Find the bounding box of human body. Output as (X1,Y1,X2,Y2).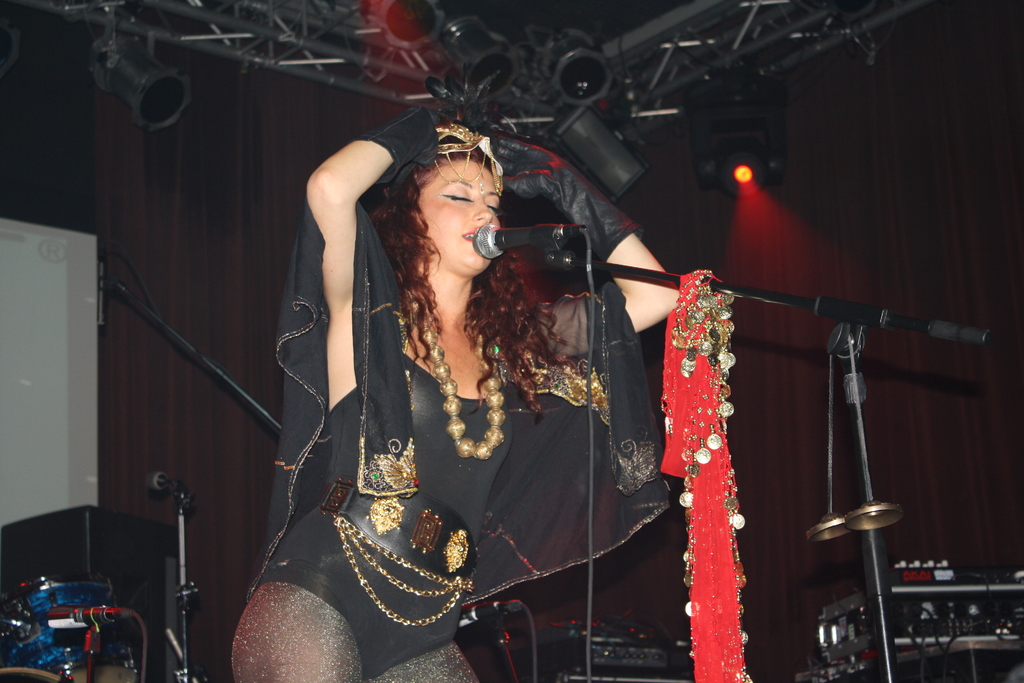
(221,110,681,682).
